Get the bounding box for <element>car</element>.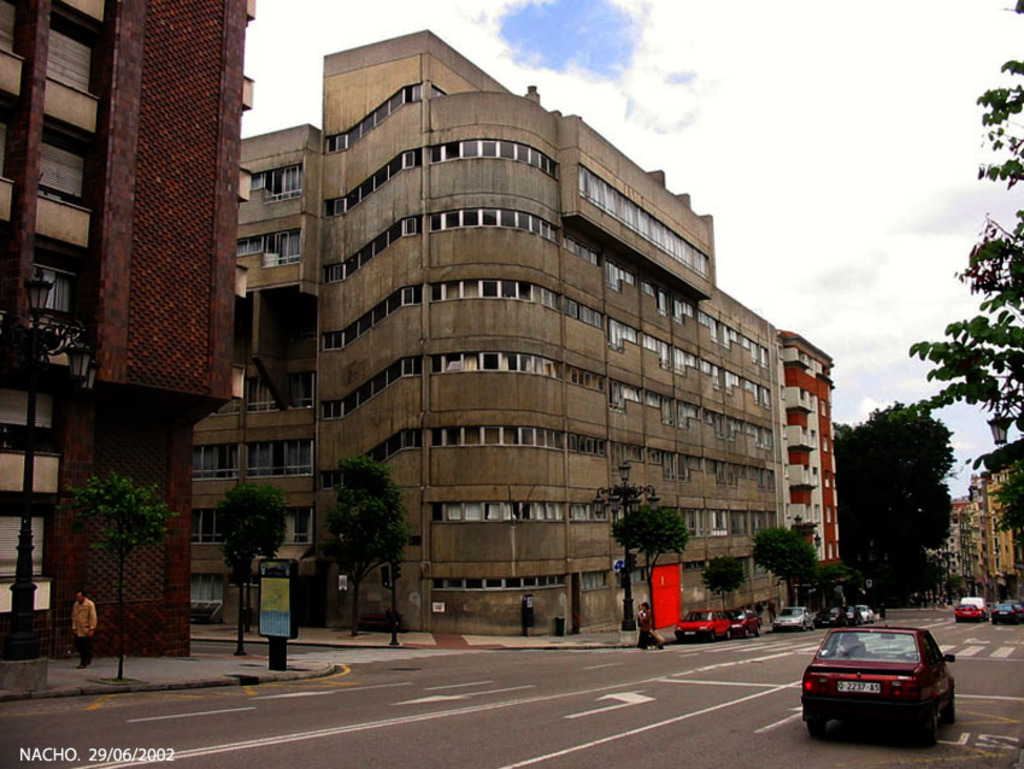
763/605/817/635.
